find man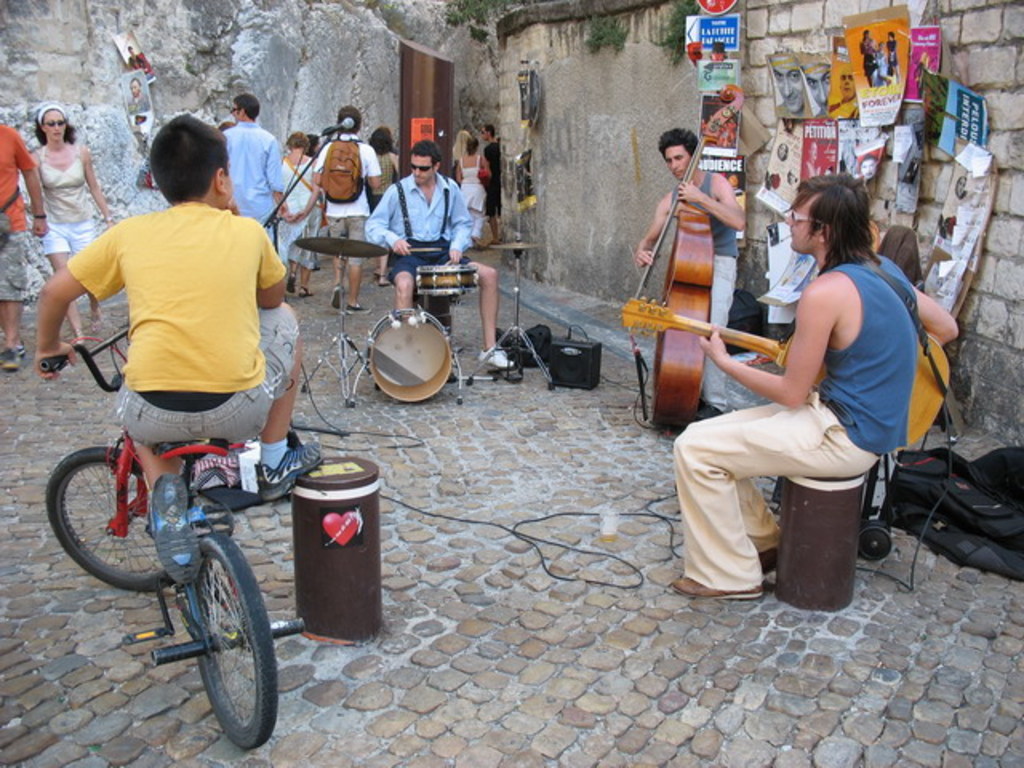
<region>482, 122, 502, 245</region>
